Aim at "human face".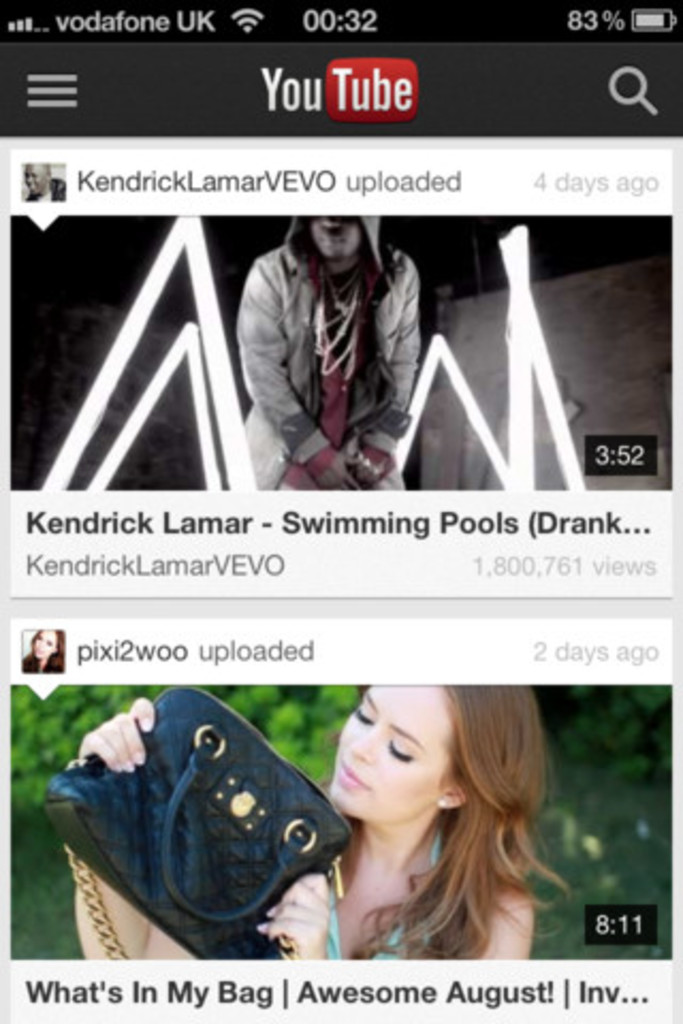
Aimed at rect(333, 681, 459, 819).
